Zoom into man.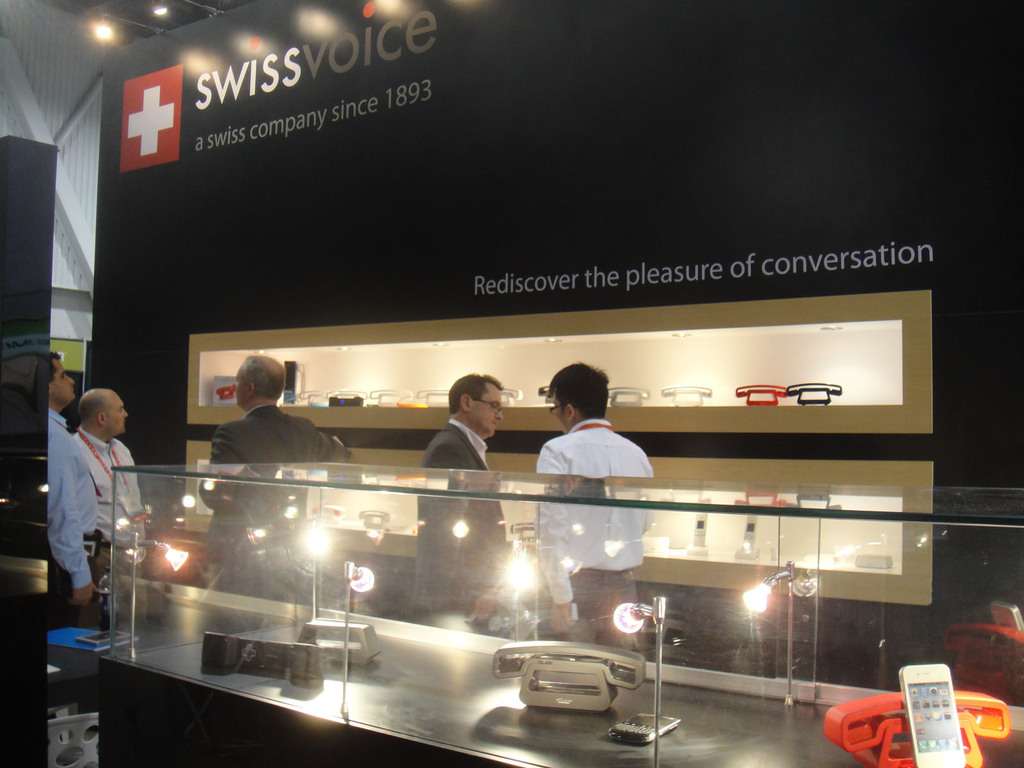
Zoom target: l=529, t=366, r=653, b=653.
